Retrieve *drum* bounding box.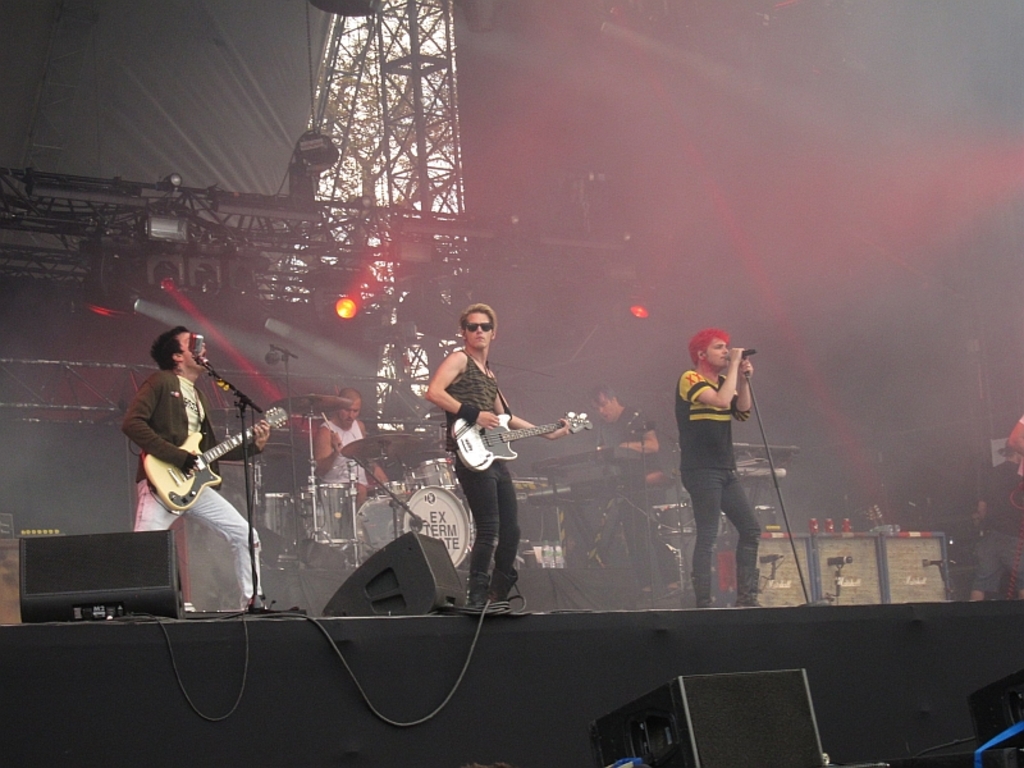
Bounding box: rect(351, 485, 475, 570).
